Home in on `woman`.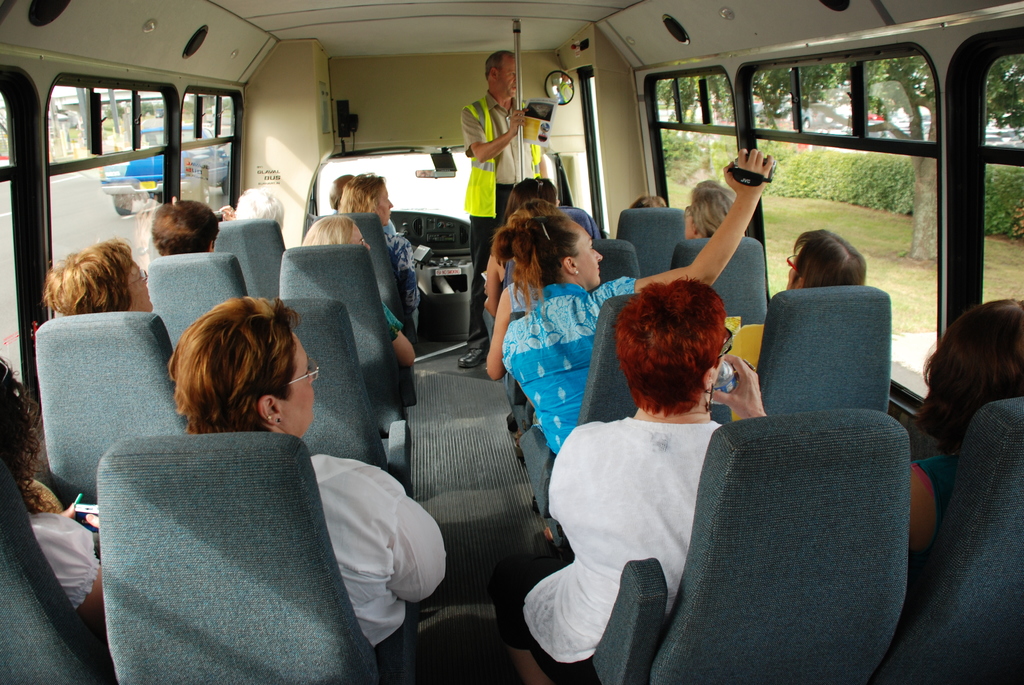
Homed in at (x1=38, y1=232, x2=155, y2=325).
